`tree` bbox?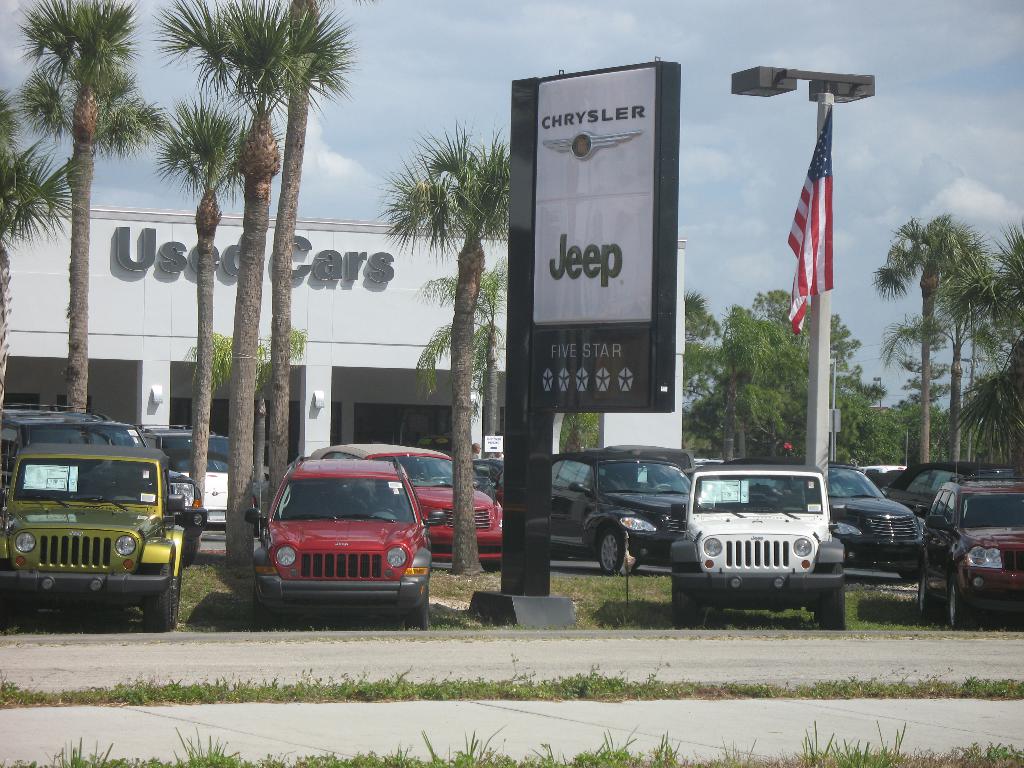
892/348/956/460
